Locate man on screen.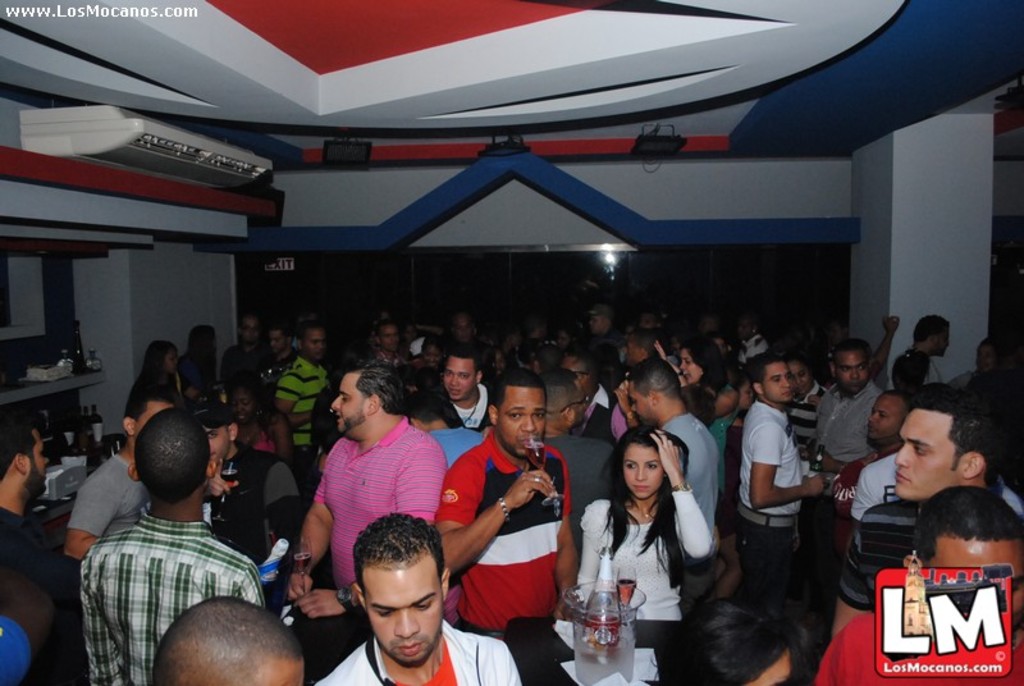
On screen at {"x1": 814, "y1": 481, "x2": 1023, "y2": 685}.
